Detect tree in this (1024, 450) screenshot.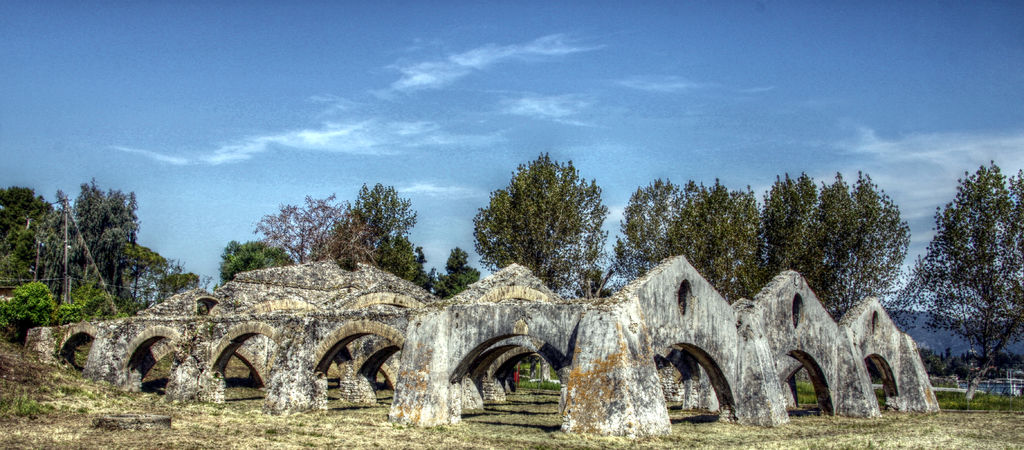
Detection: crop(619, 160, 908, 317).
